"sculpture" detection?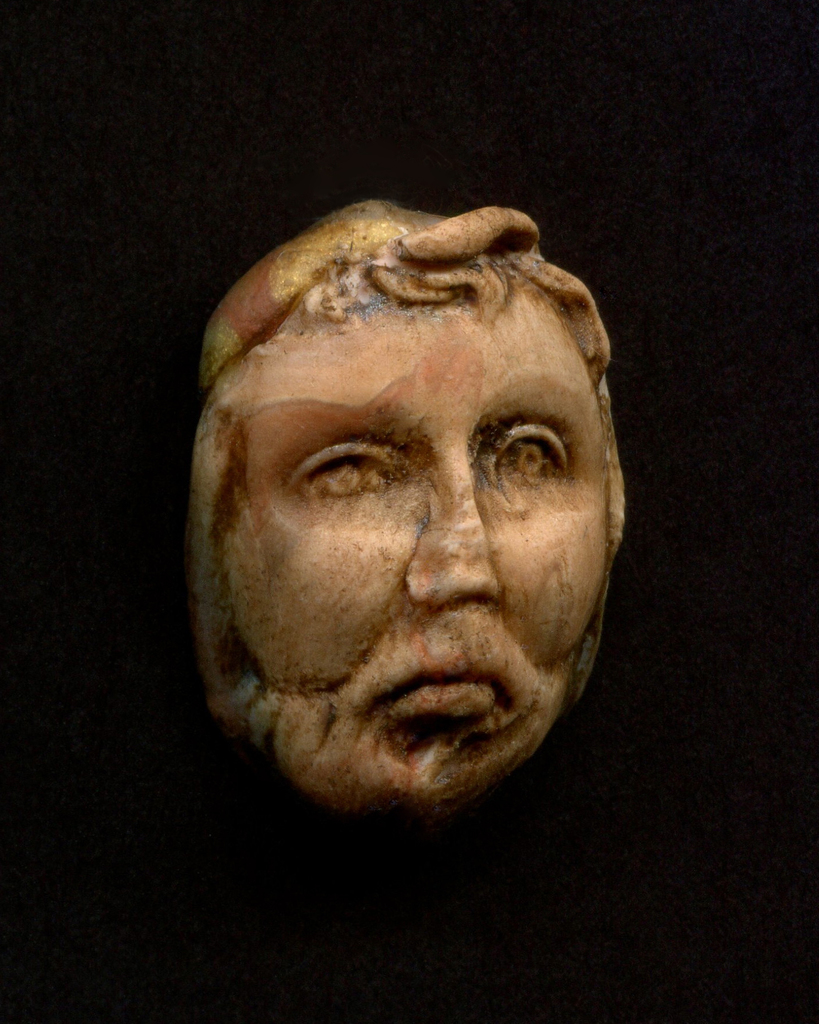
183, 190, 631, 822
